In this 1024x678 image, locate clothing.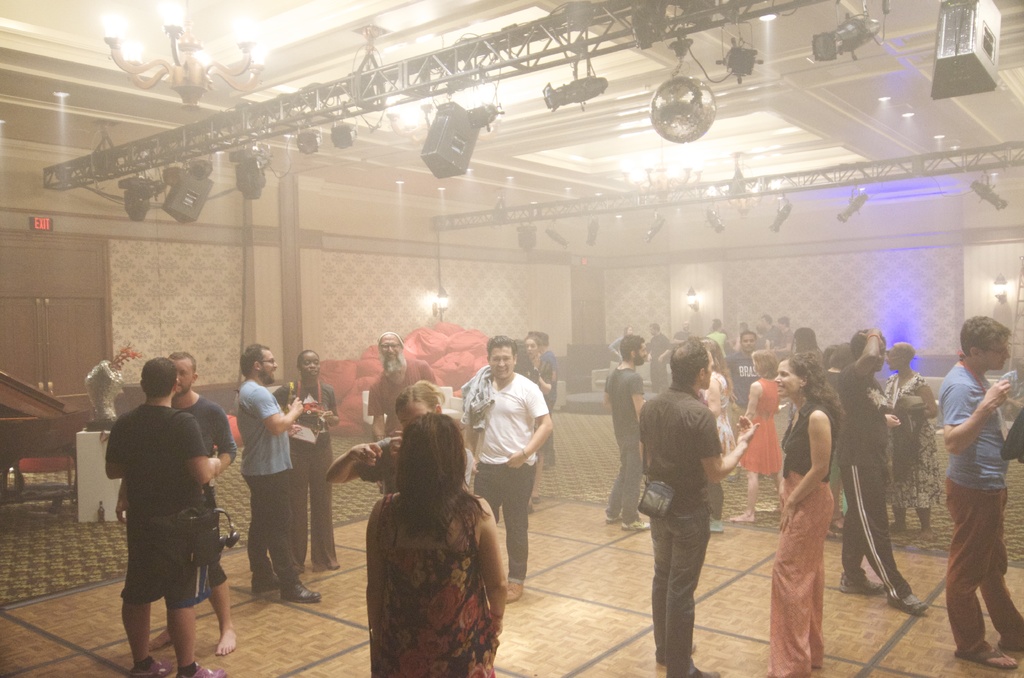
Bounding box: locate(927, 351, 1023, 657).
